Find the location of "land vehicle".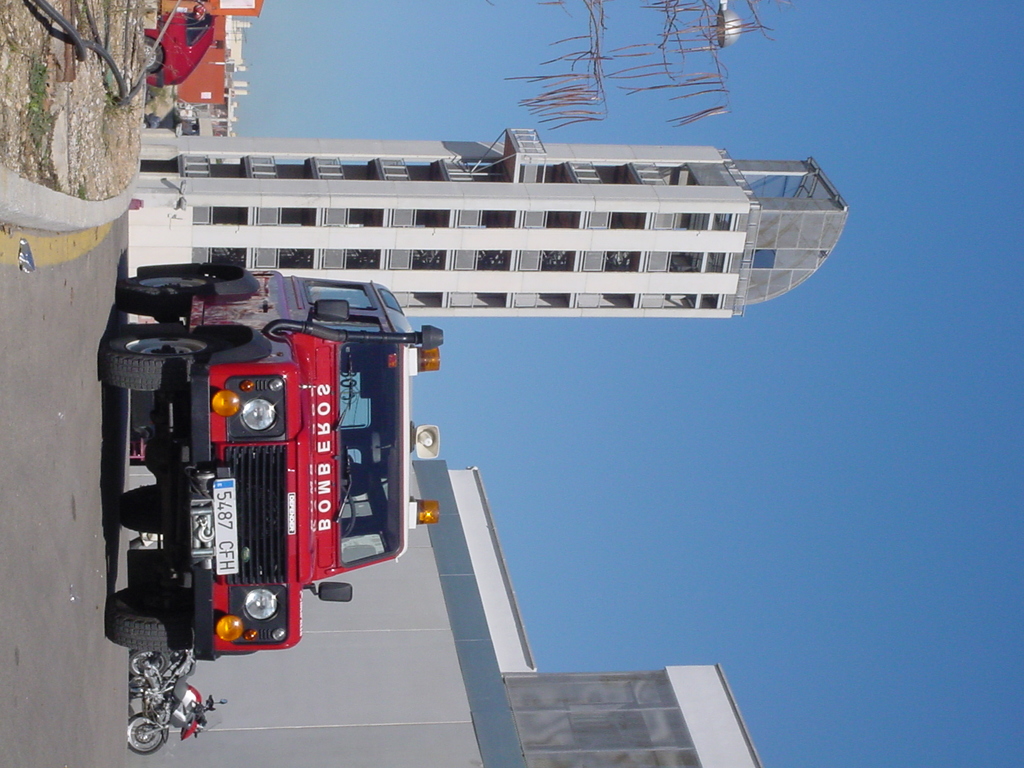
Location: l=148, t=0, r=266, b=90.
